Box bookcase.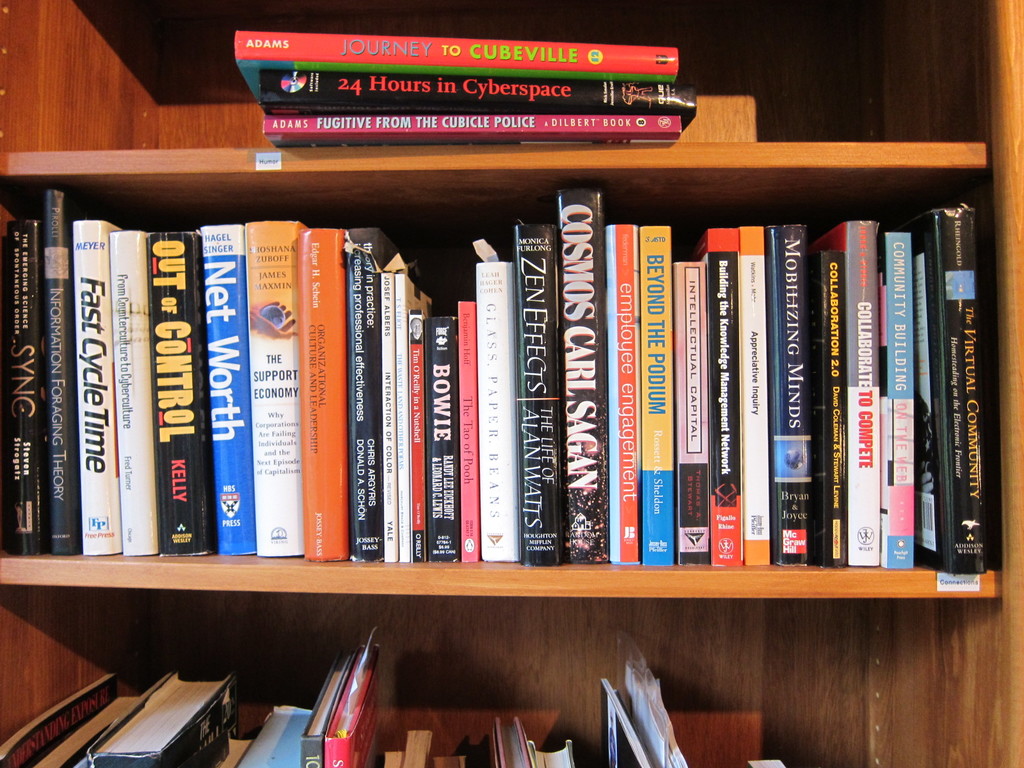
BBox(0, 0, 1023, 767).
